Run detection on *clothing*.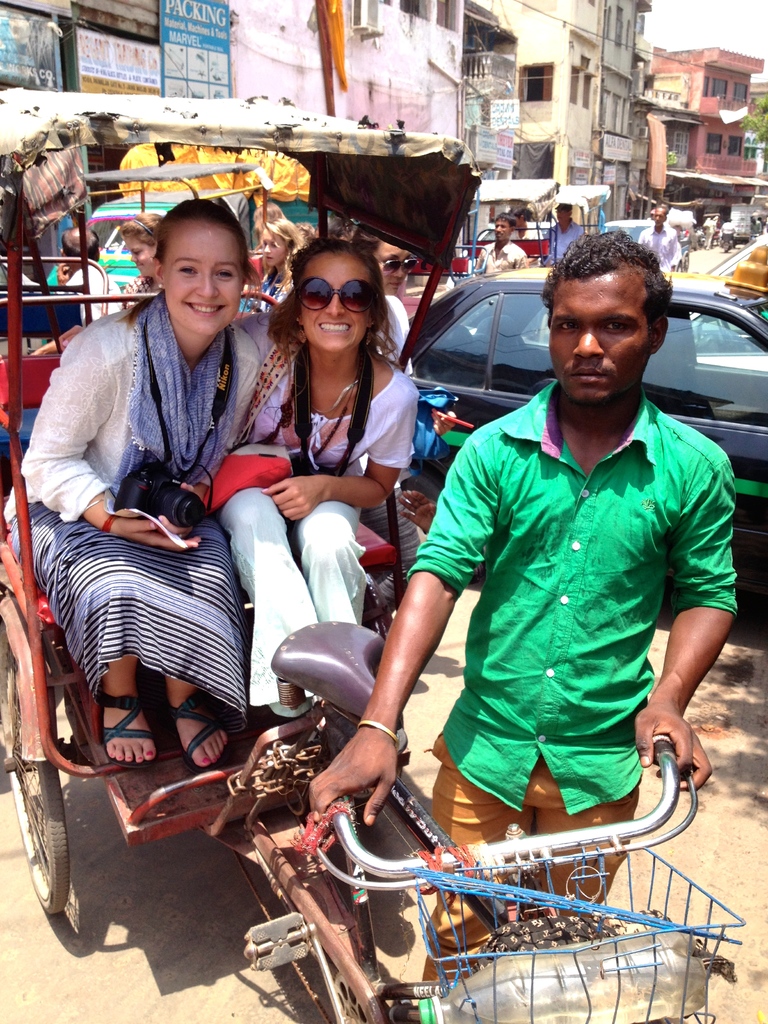
Result: <box>541,218,589,266</box>.
